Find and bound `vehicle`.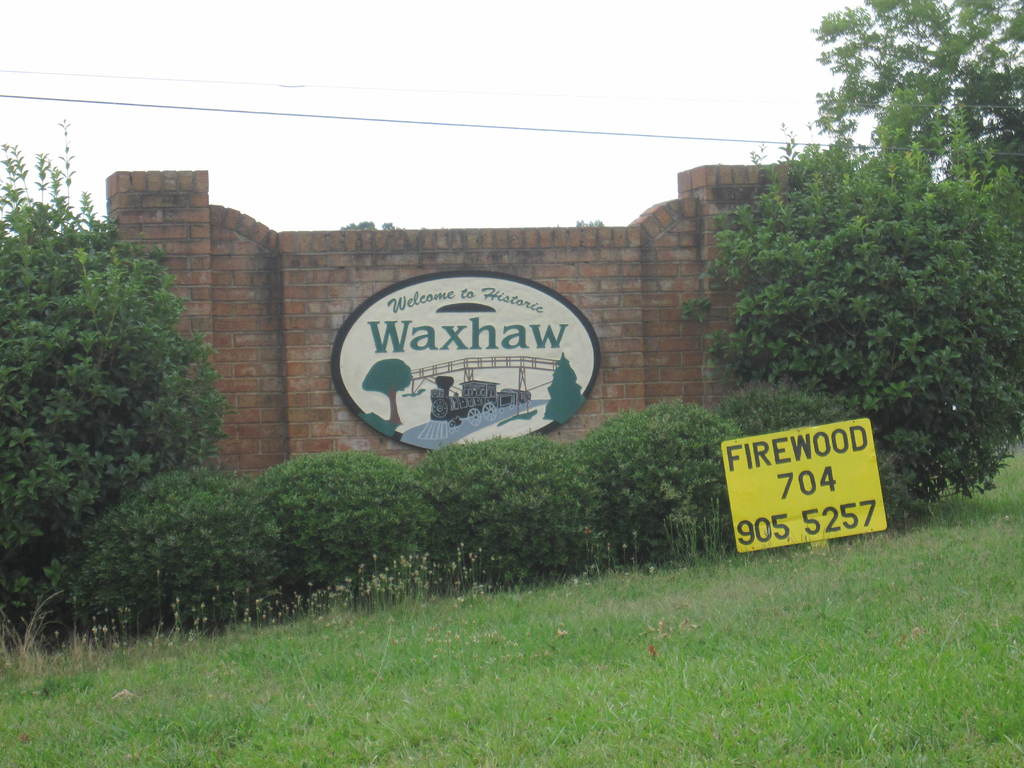
Bound: crop(415, 367, 532, 445).
